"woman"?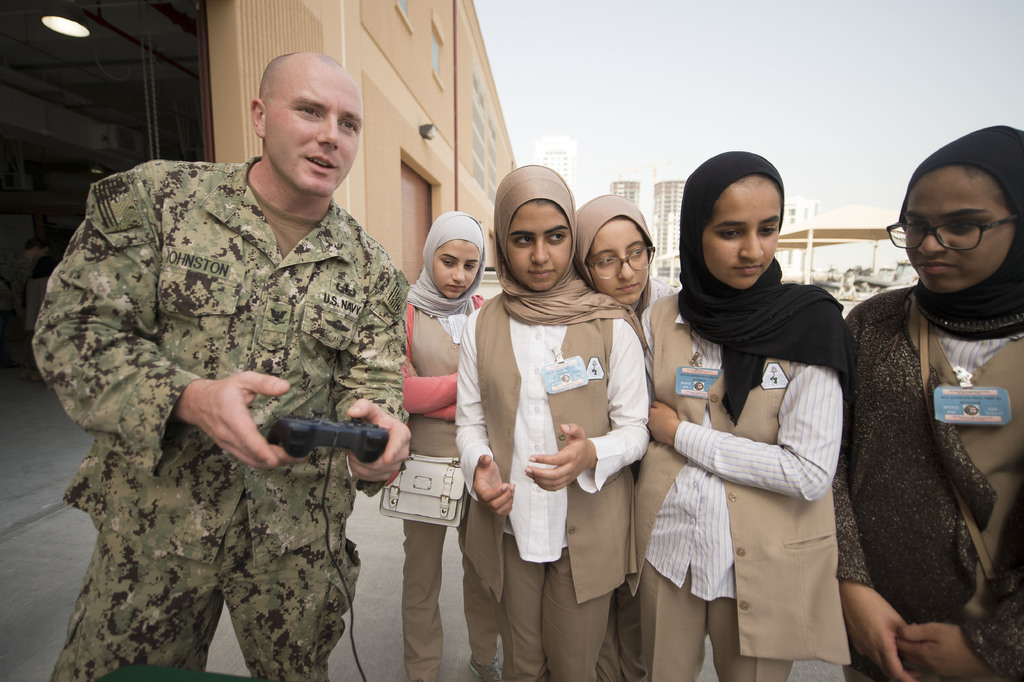
region(831, 127, 1023, 681)
